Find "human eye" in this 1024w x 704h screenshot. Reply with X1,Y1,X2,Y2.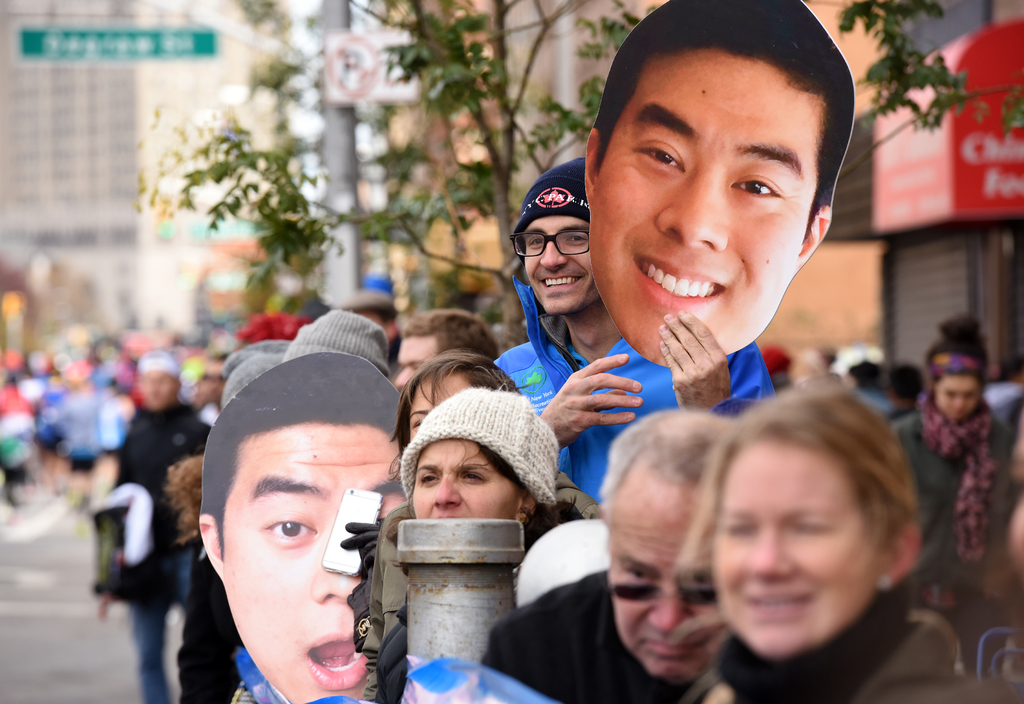
632,140,689,177.
